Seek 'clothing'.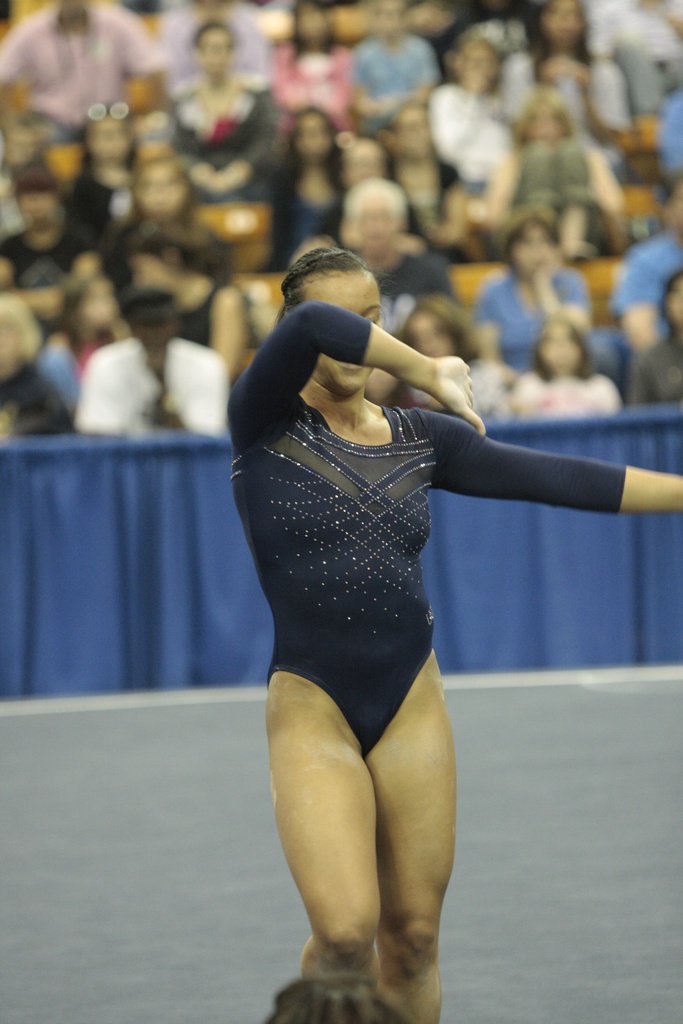
[366, 243, 457, 337].
